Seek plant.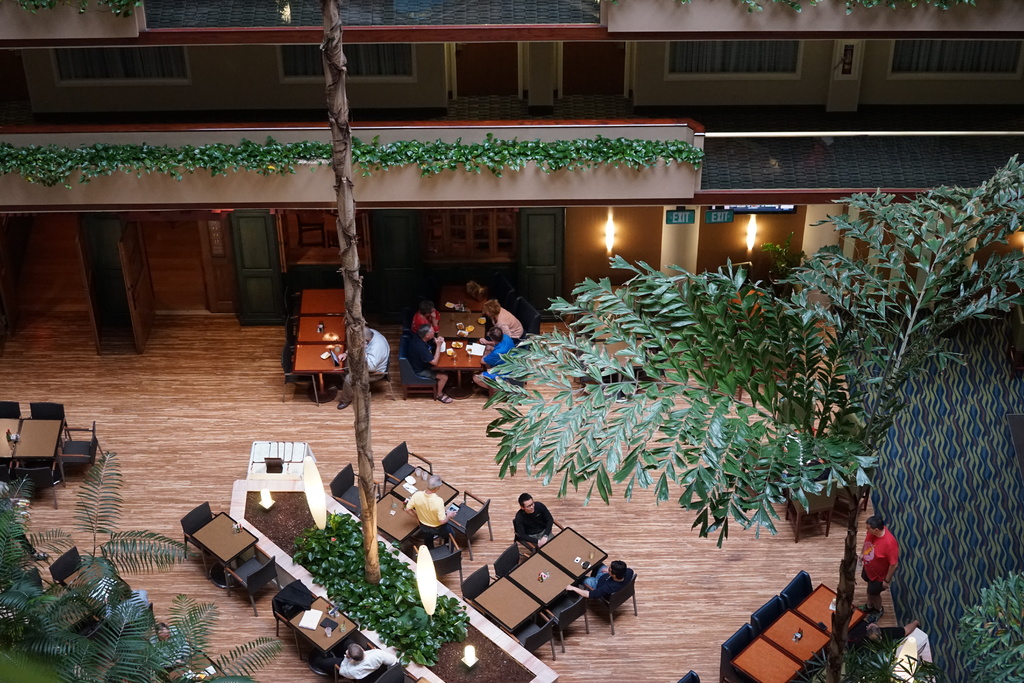
[677,0,982,22].
